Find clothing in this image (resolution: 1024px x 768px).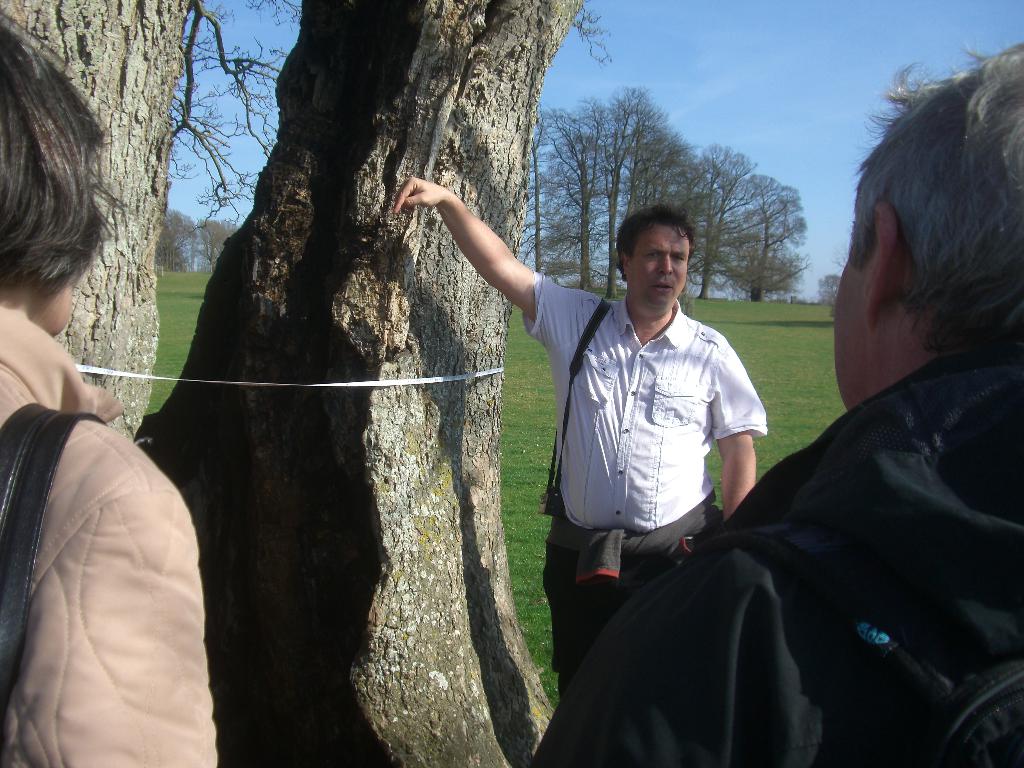
(left=552, top=260, right=776, bottom=582).
